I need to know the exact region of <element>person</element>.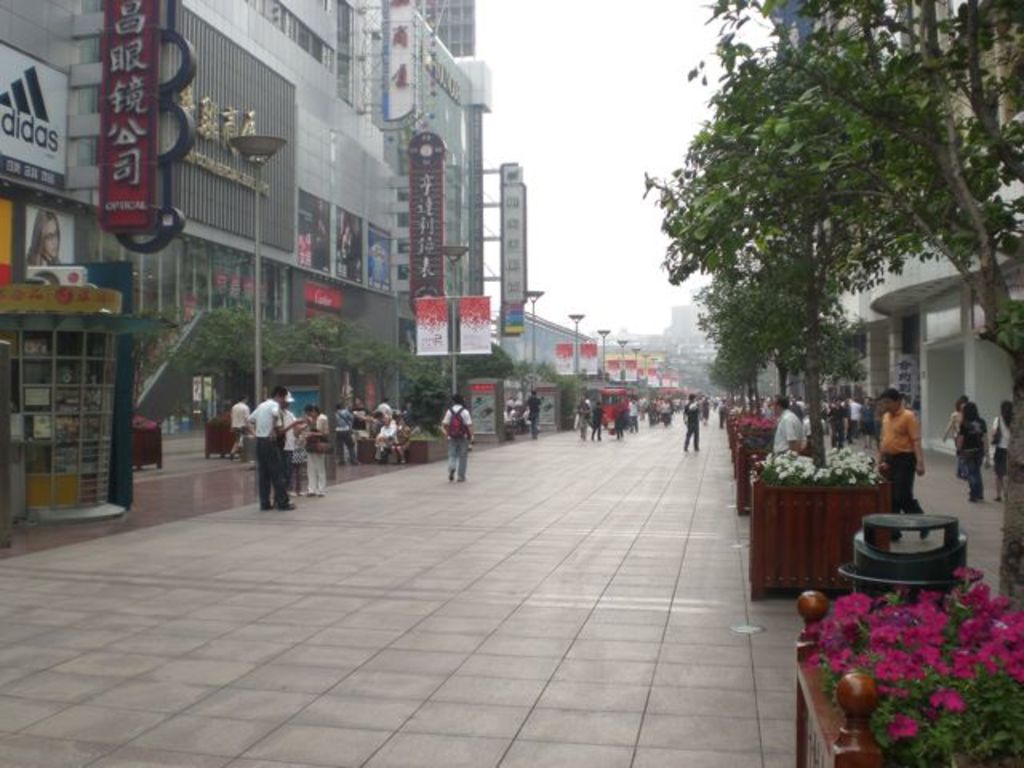
Region: box=[522, 382, 546, 442].
